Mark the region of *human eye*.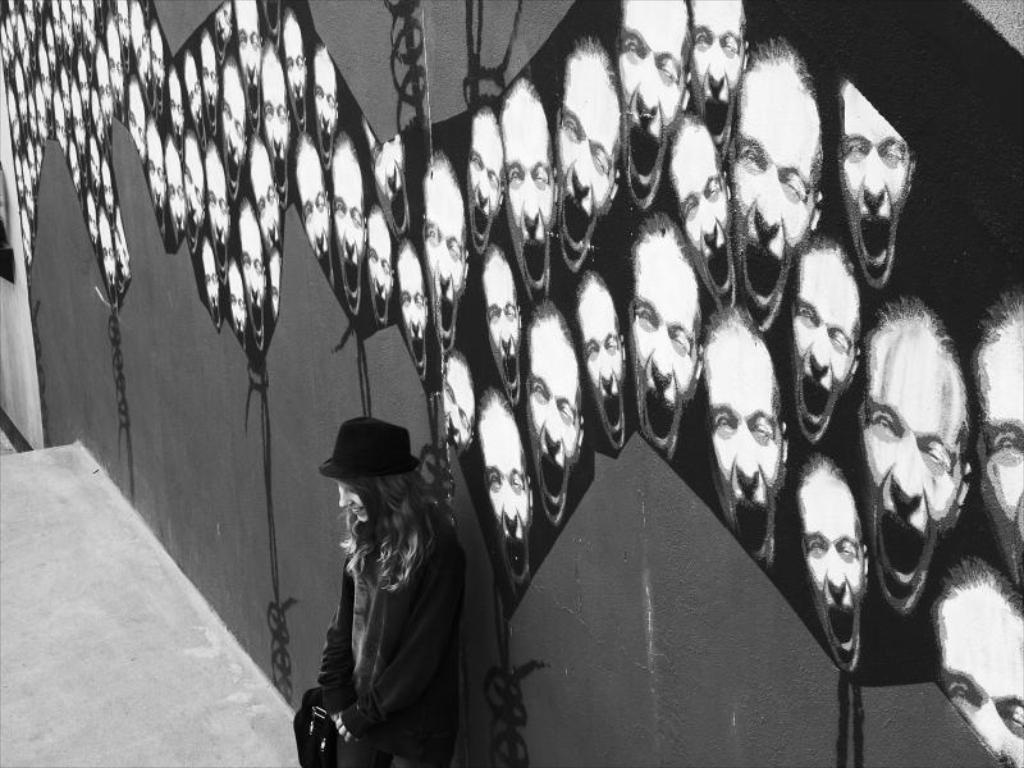
Region: 671 329 689 352.
